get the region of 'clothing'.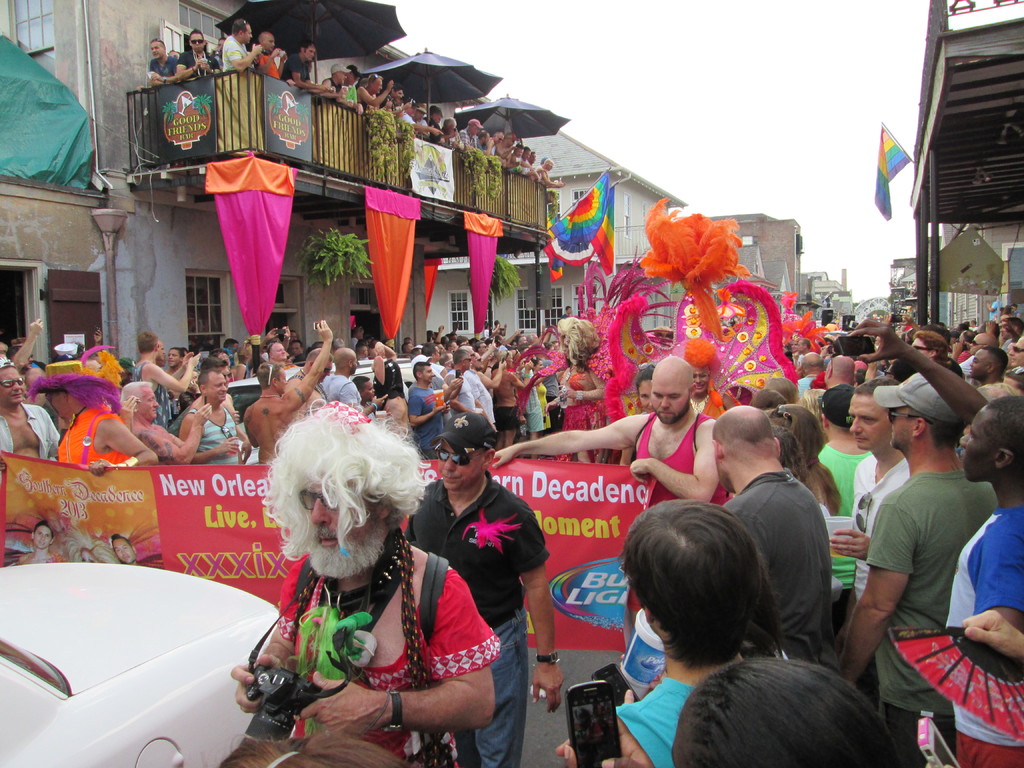
147:53:176:90.
